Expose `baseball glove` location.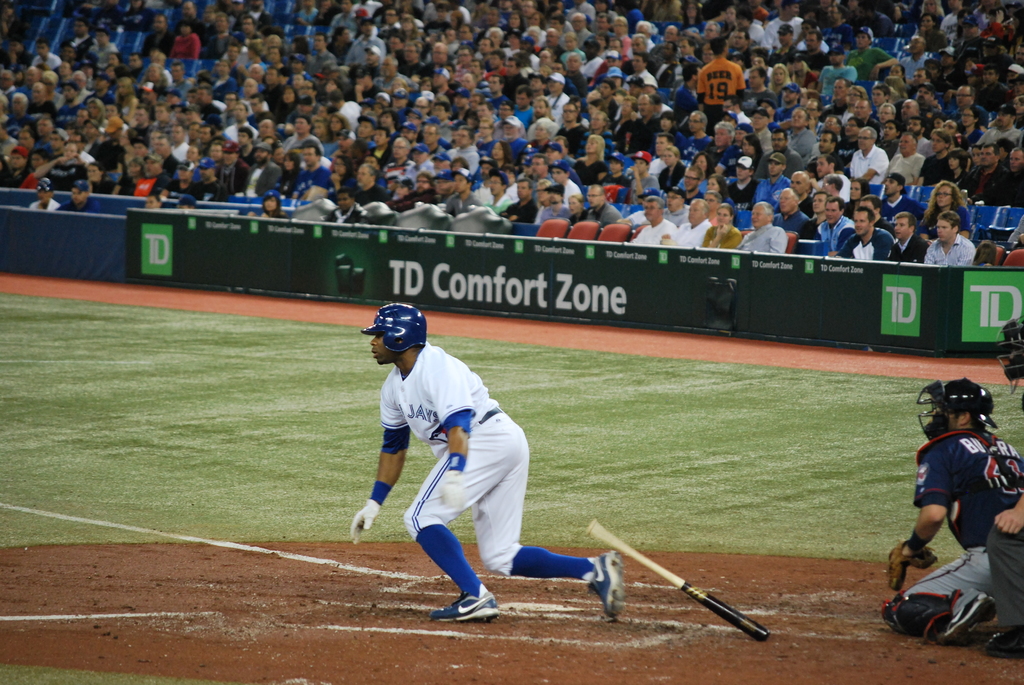
Exposed at (left=444, top=472, right=463, bottom=507).
